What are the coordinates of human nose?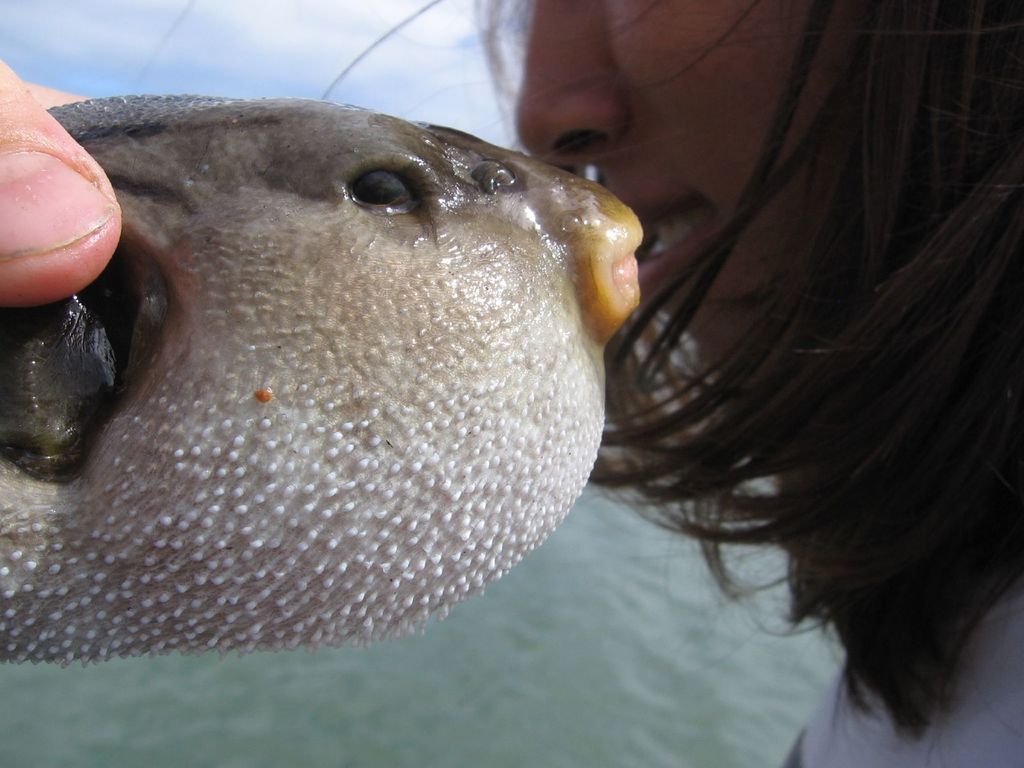
[512, 0, 632, 167].
